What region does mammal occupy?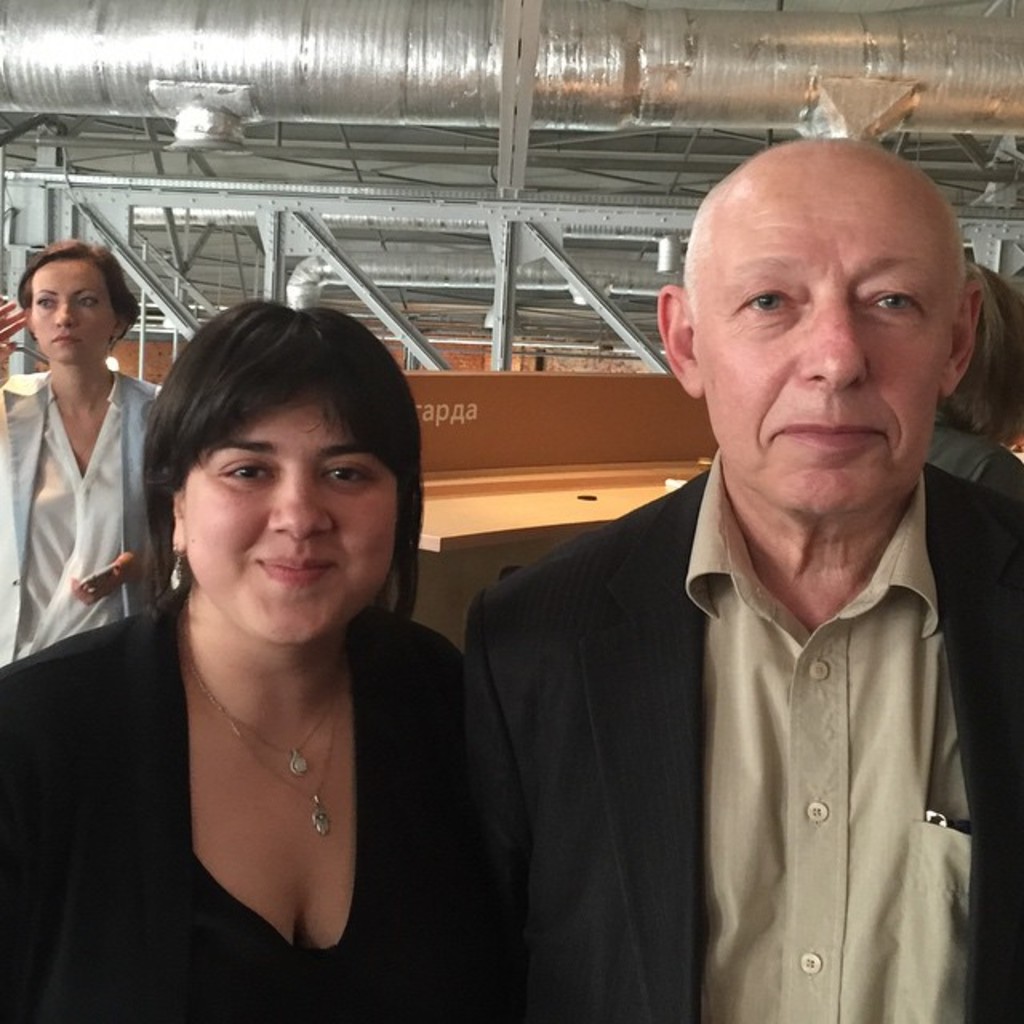
l=0, t=242, r=173, b=662.
